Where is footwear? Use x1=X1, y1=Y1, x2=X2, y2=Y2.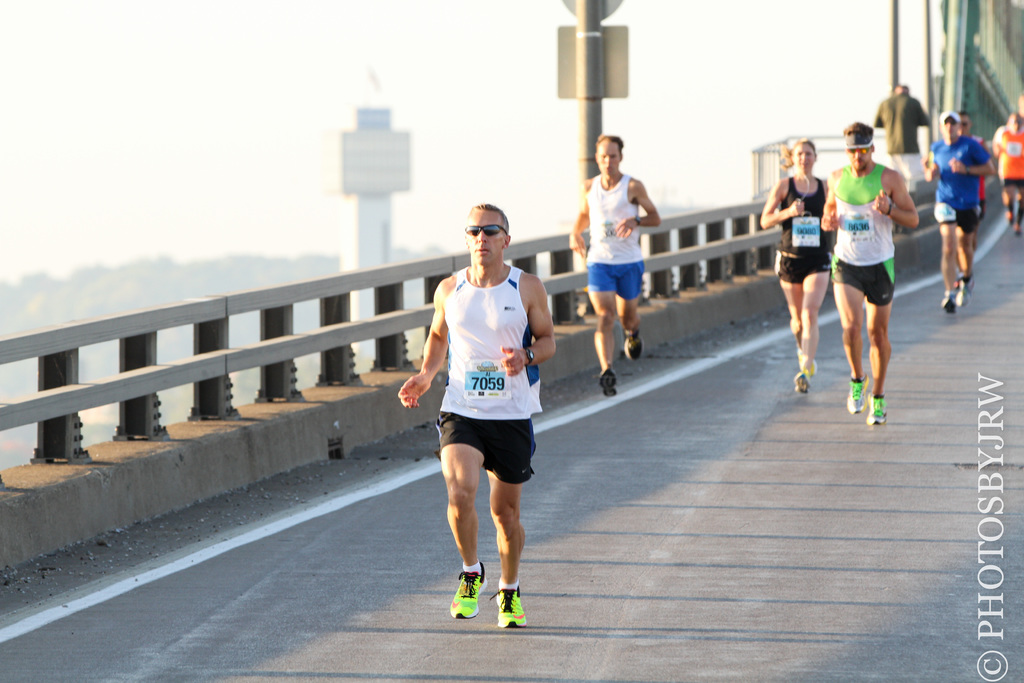
x1=865, y1=397, x2=889, y2=423.
